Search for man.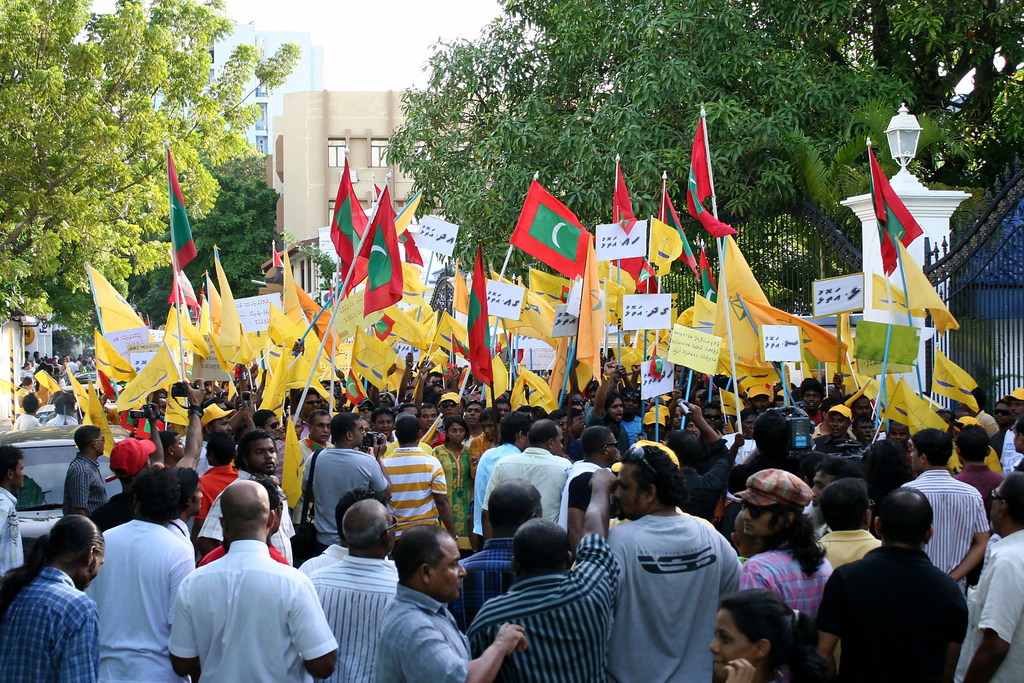
Found at region(480, 418, 569, 534).
